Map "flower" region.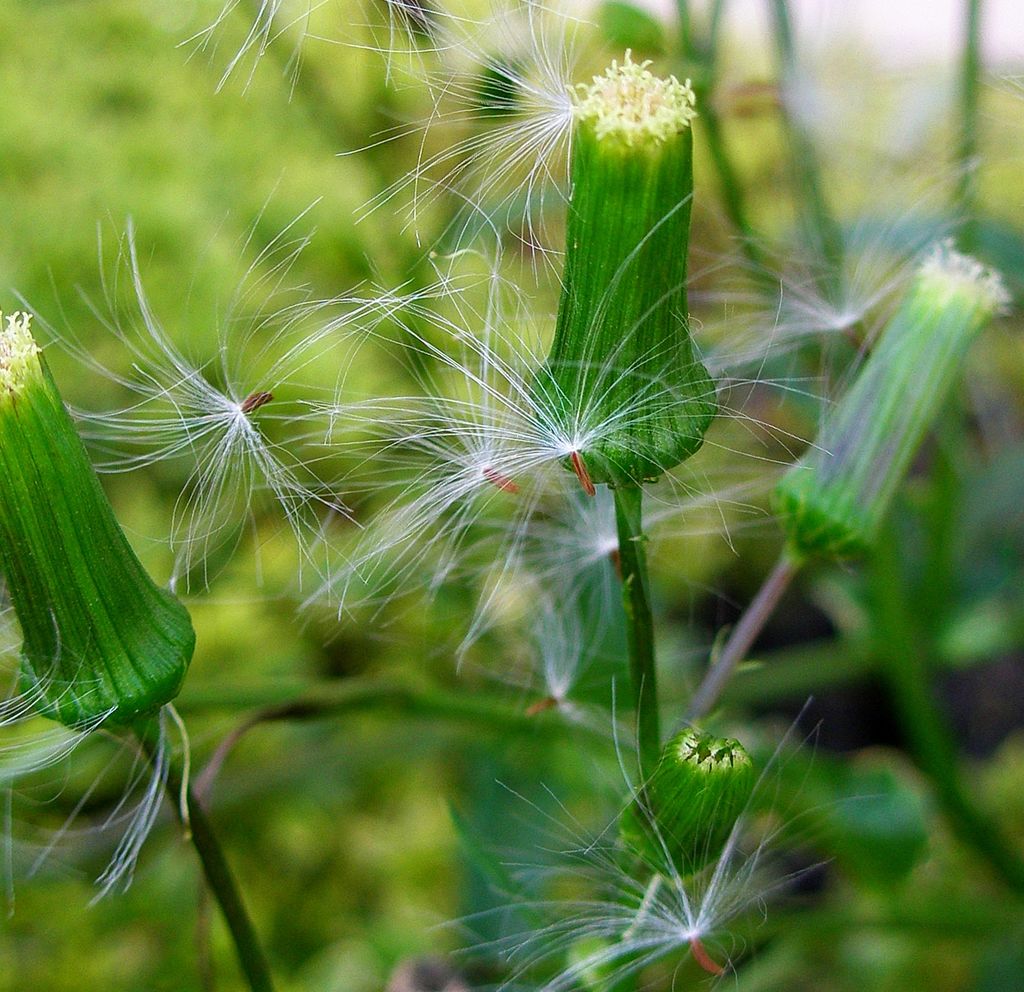
Mapped to detection(522, 45, 716, 489).
